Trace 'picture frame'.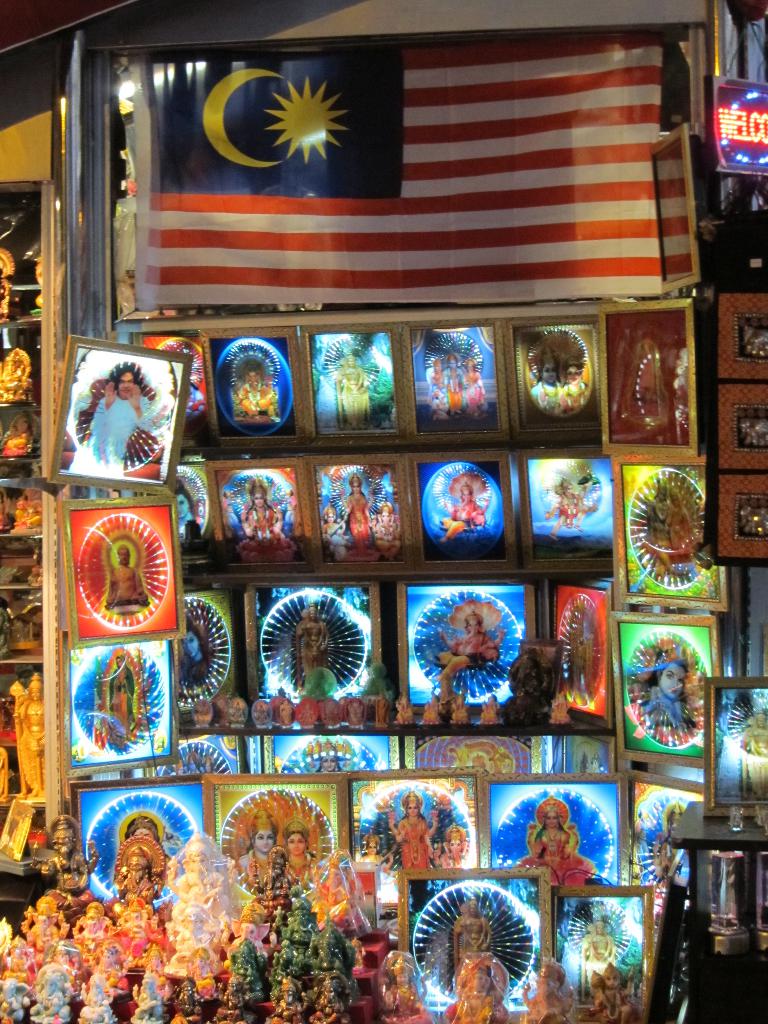
Traced to bbox=[394, 727, 559, 774].
